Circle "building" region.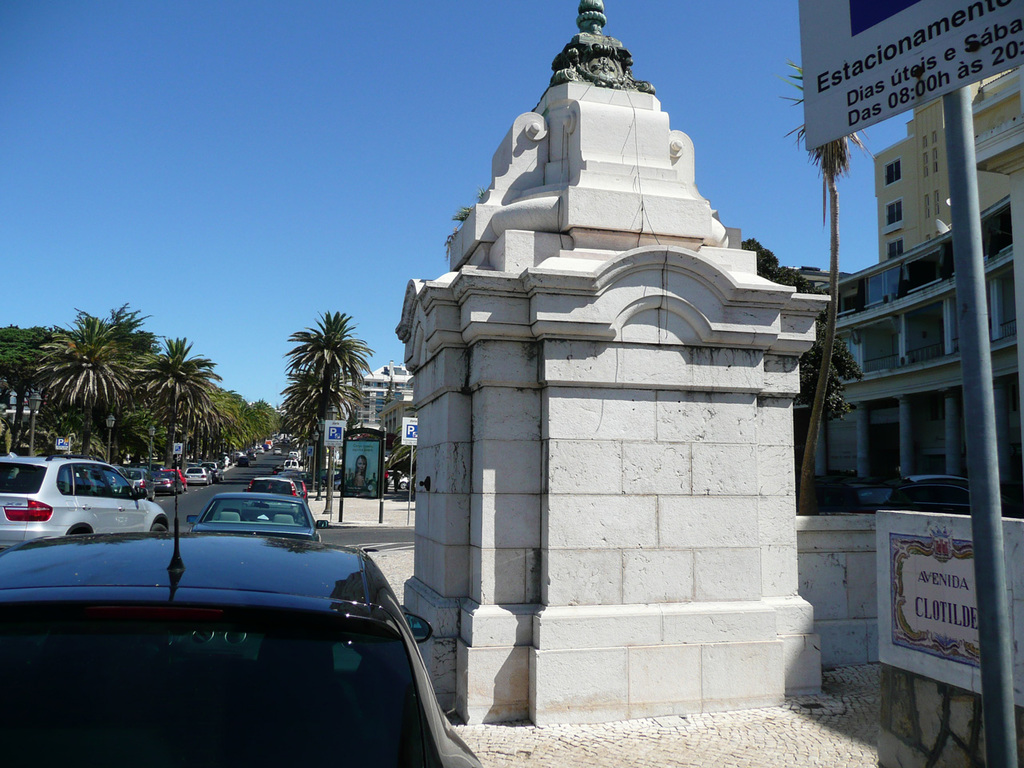
Region: Rect(340, 360, 416, 436).
